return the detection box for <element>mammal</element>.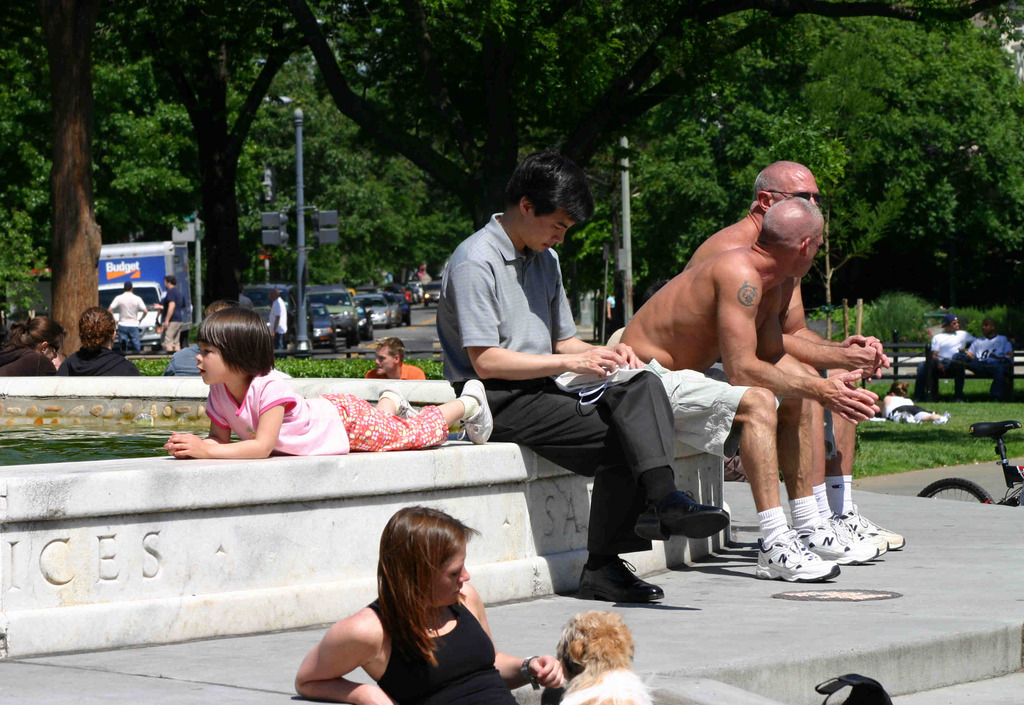
163/305/493/455.
